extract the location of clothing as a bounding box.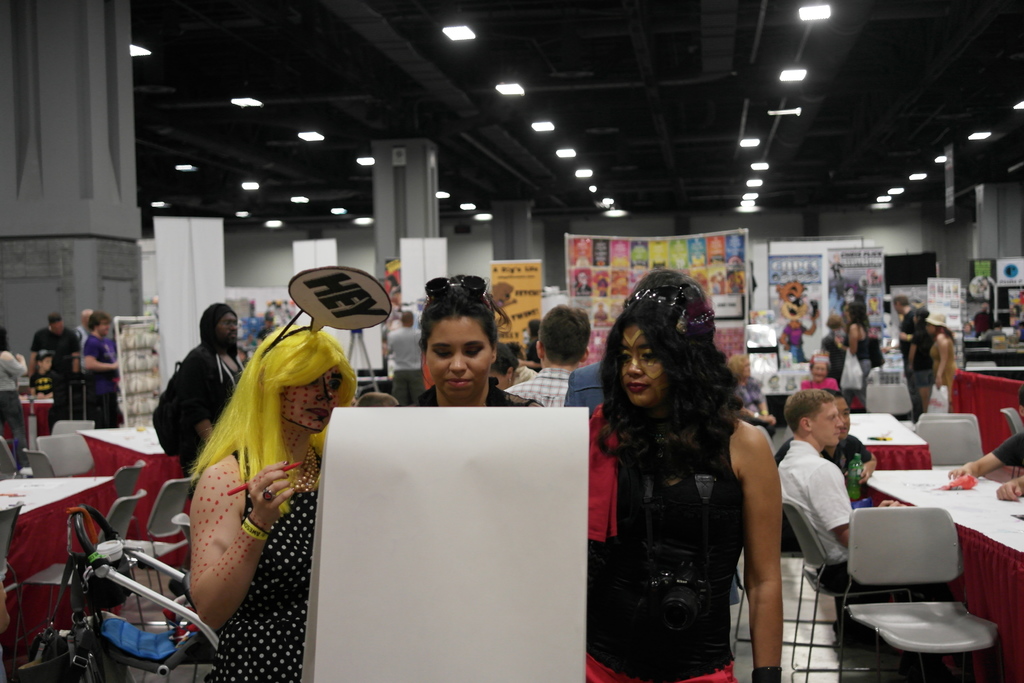
(x1=820, y1=343, x2=849, y2=386).
